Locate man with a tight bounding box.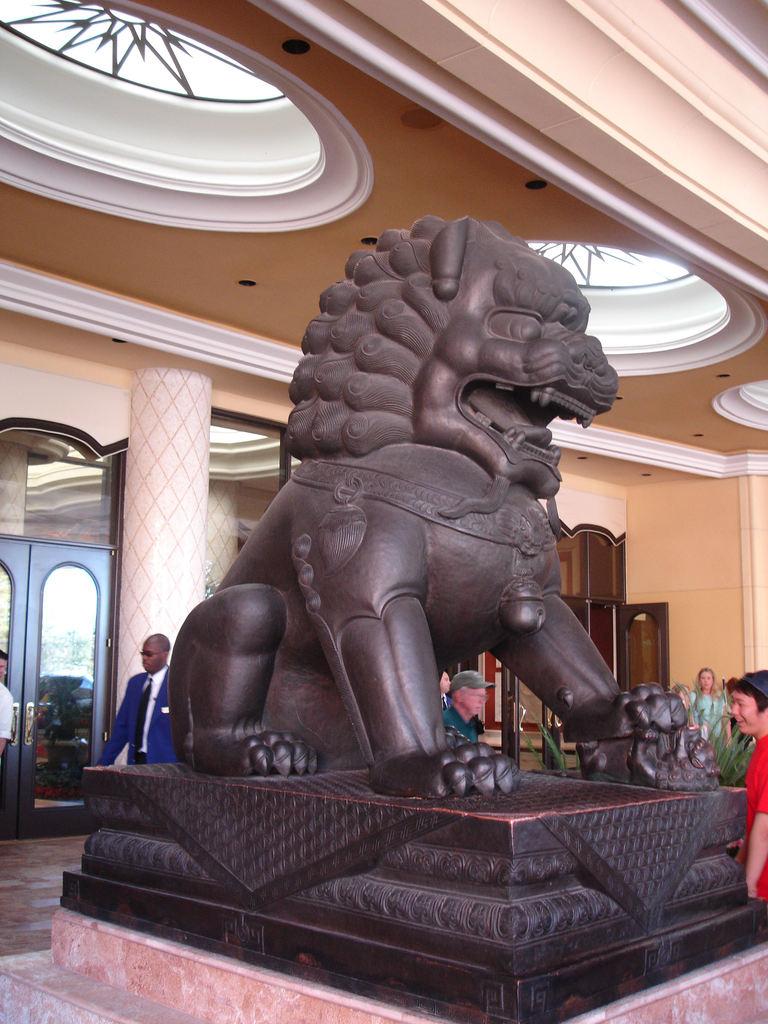
[111, 637, 168, 778].
